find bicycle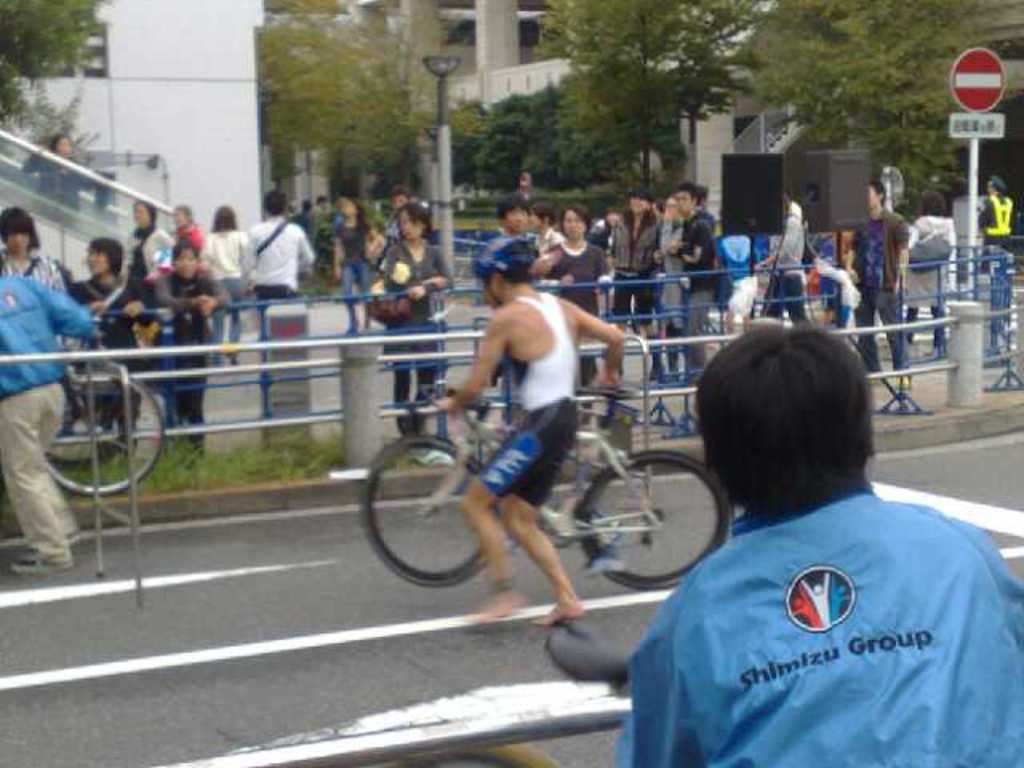
box=[363, 358, 722, 616]
